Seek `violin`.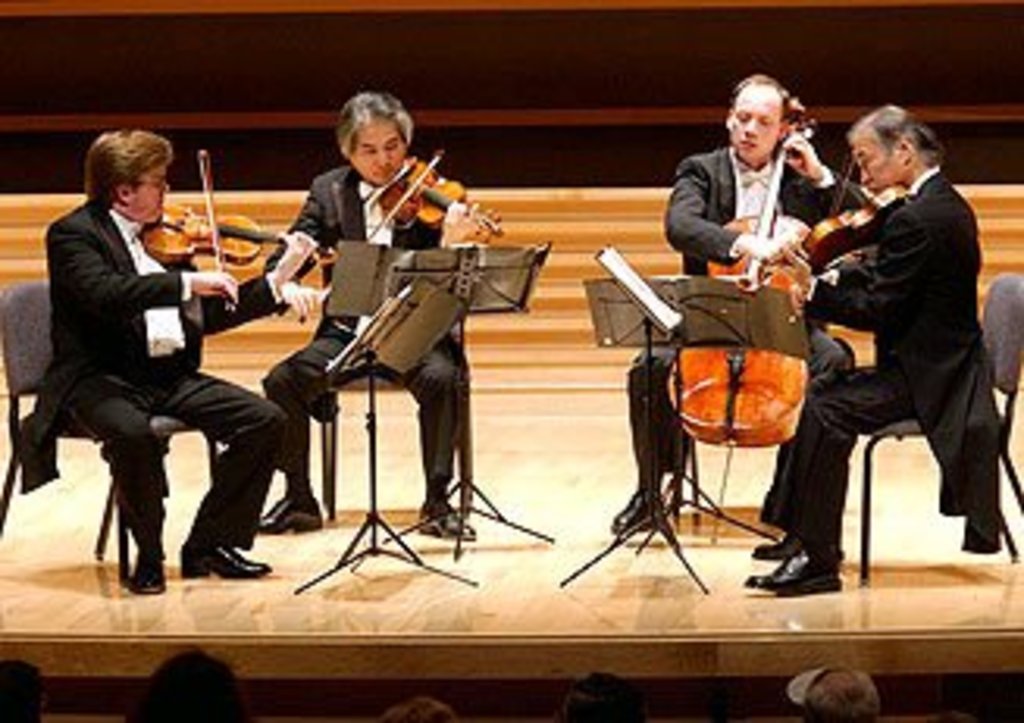
bbox=(773, 141, 902, 313).
